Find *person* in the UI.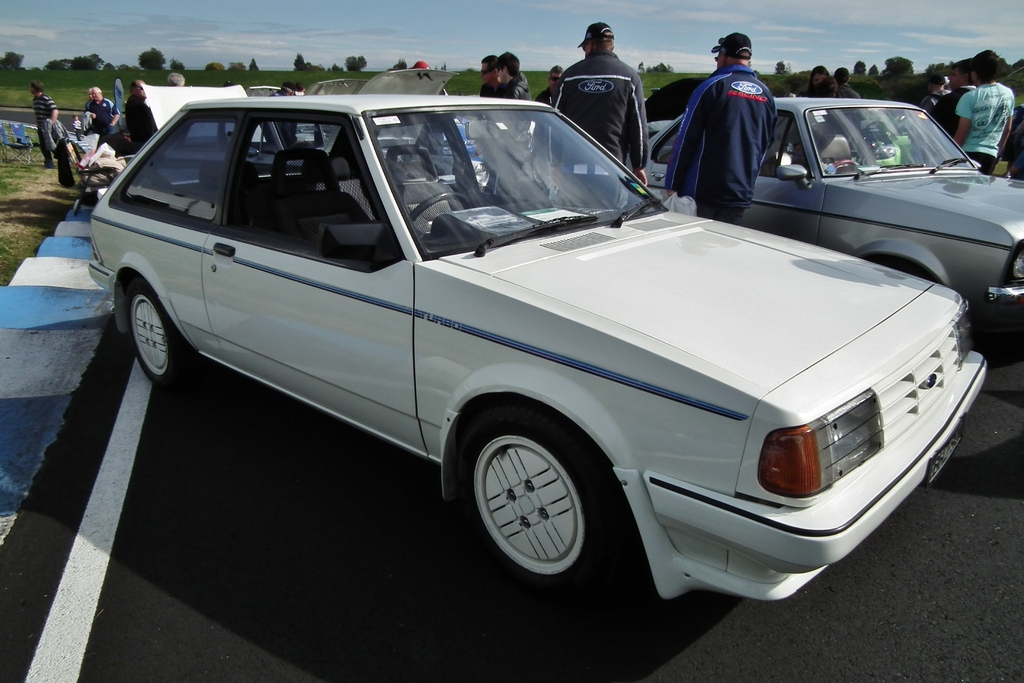
UI element at 833:68:863:99.
